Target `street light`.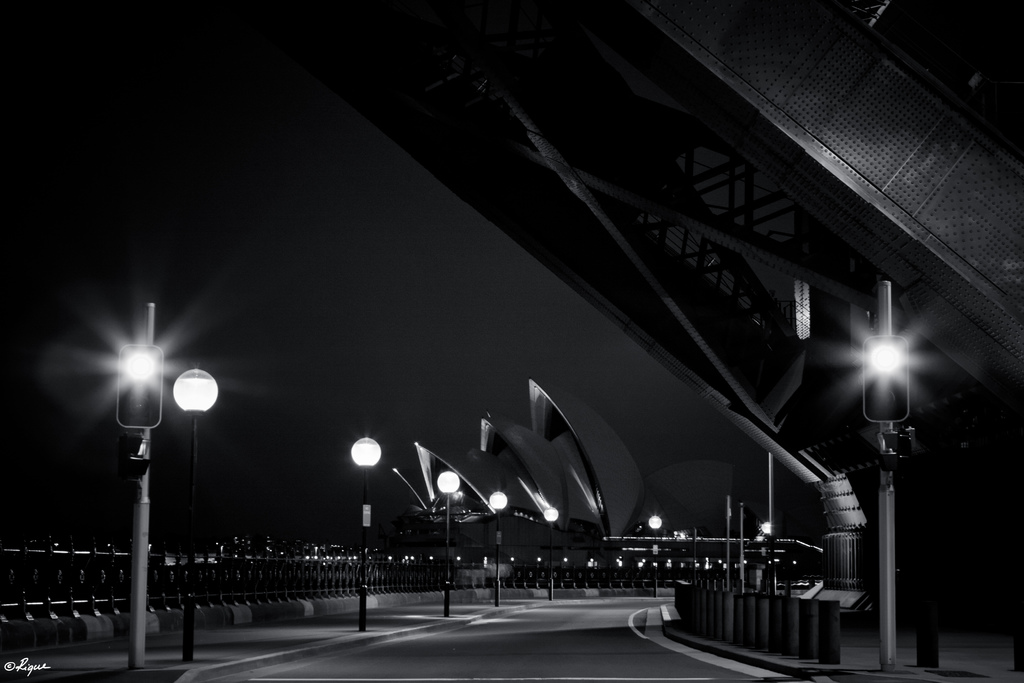
Target region: <bbox>758, 520, 771, 584</bbox>.
